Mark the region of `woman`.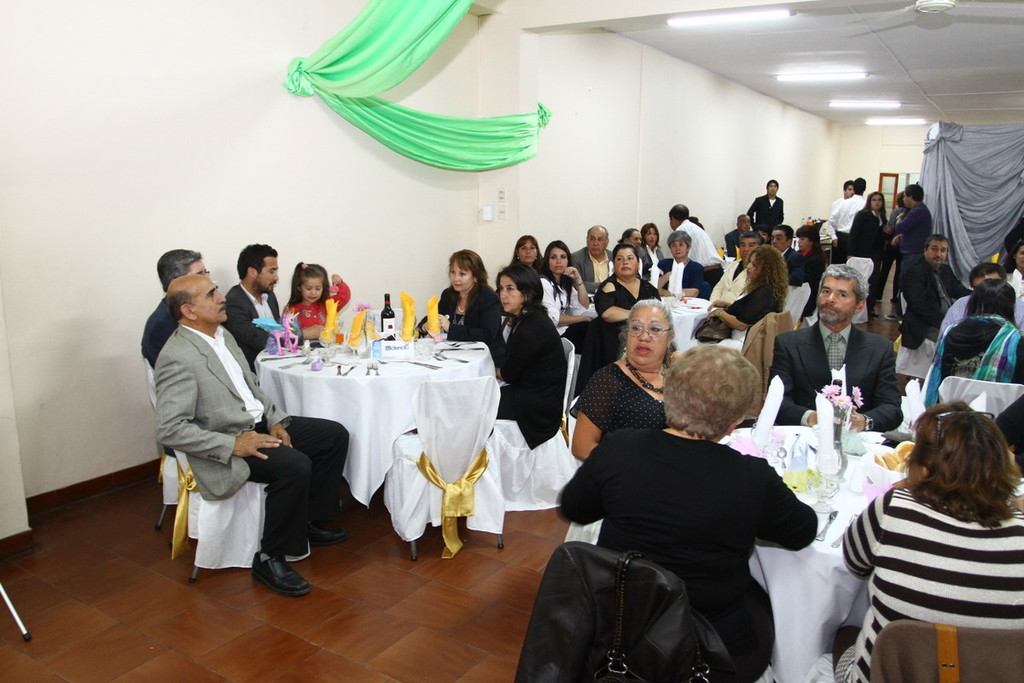
Region: (496, 260, 572, 450).
